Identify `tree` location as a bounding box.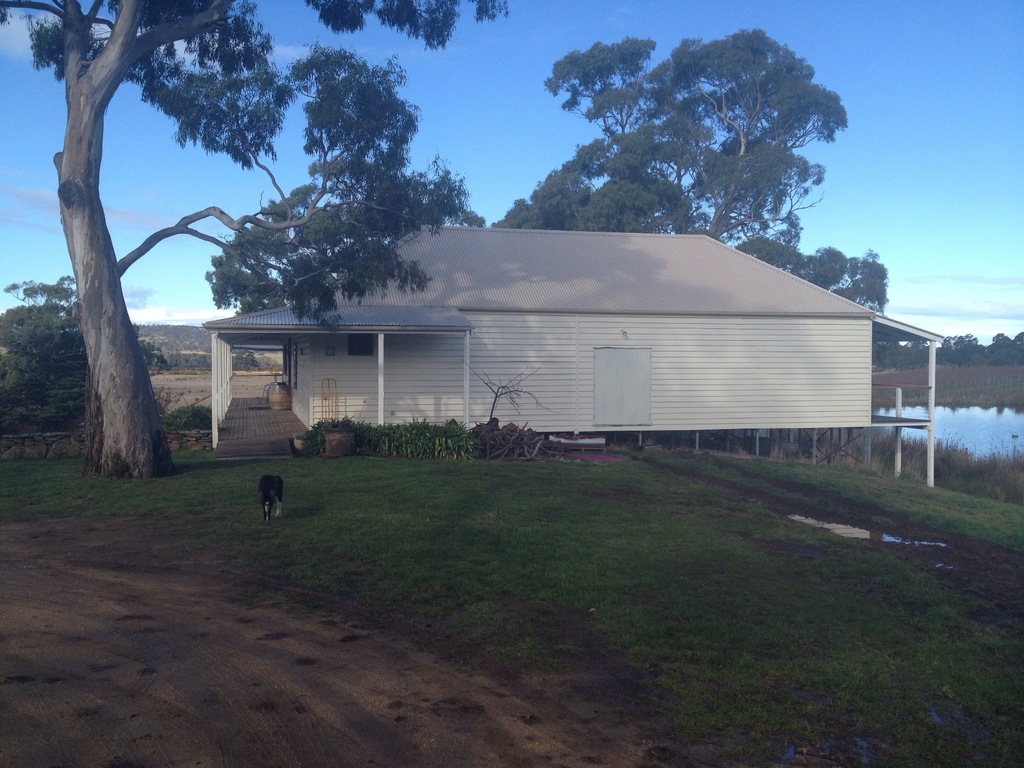
rect(933, 328, 982, 372).
